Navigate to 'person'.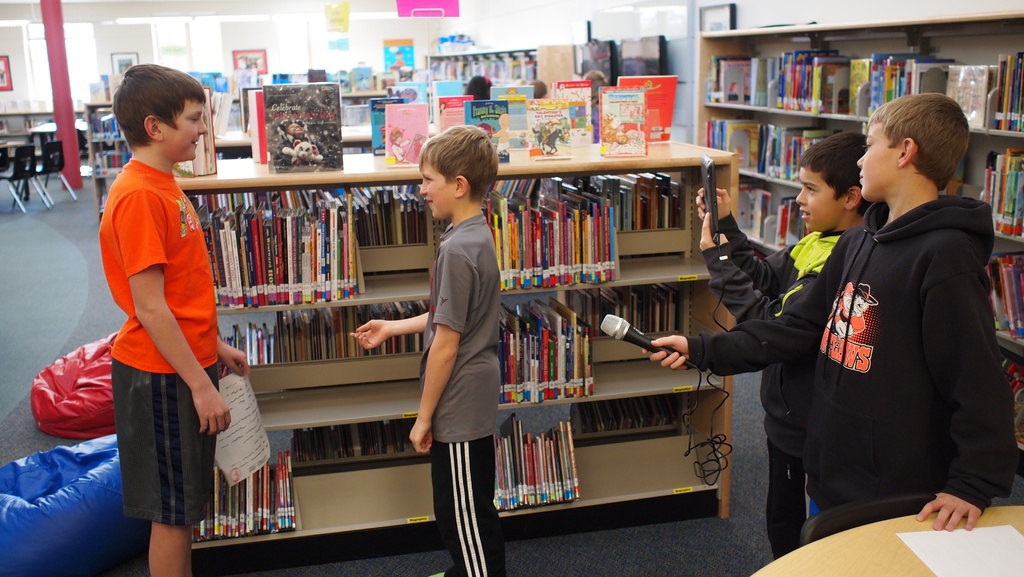
Navigation target: x1=92, y1=63, x2=250, y2=576.
